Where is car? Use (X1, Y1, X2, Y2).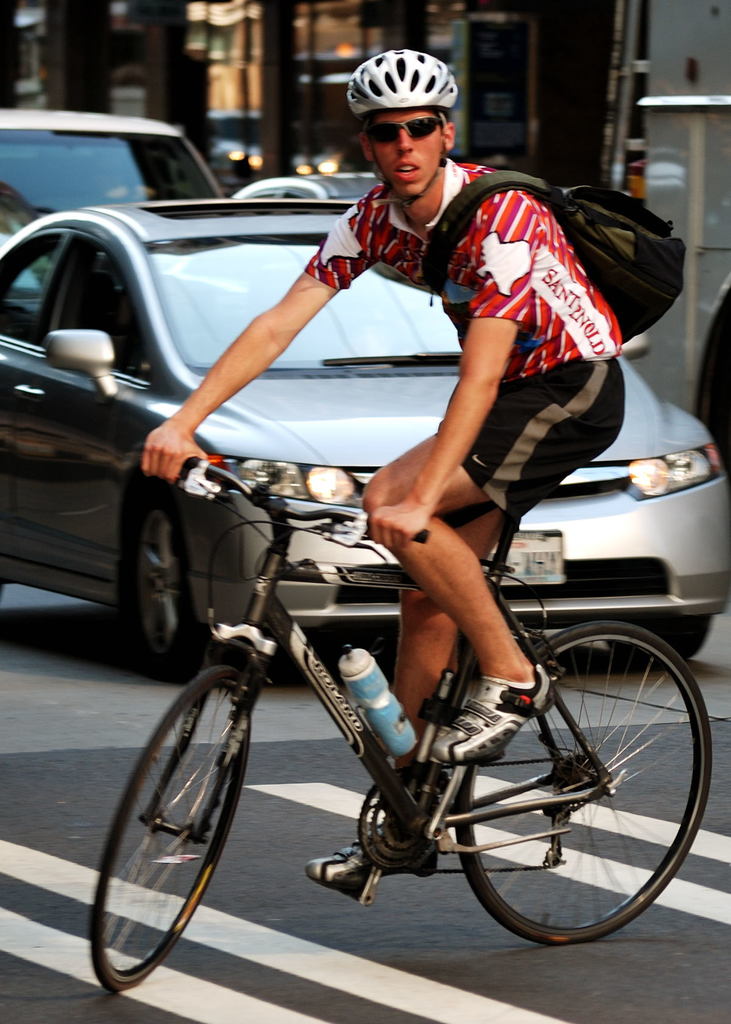
(0, 196, 730, 686).
